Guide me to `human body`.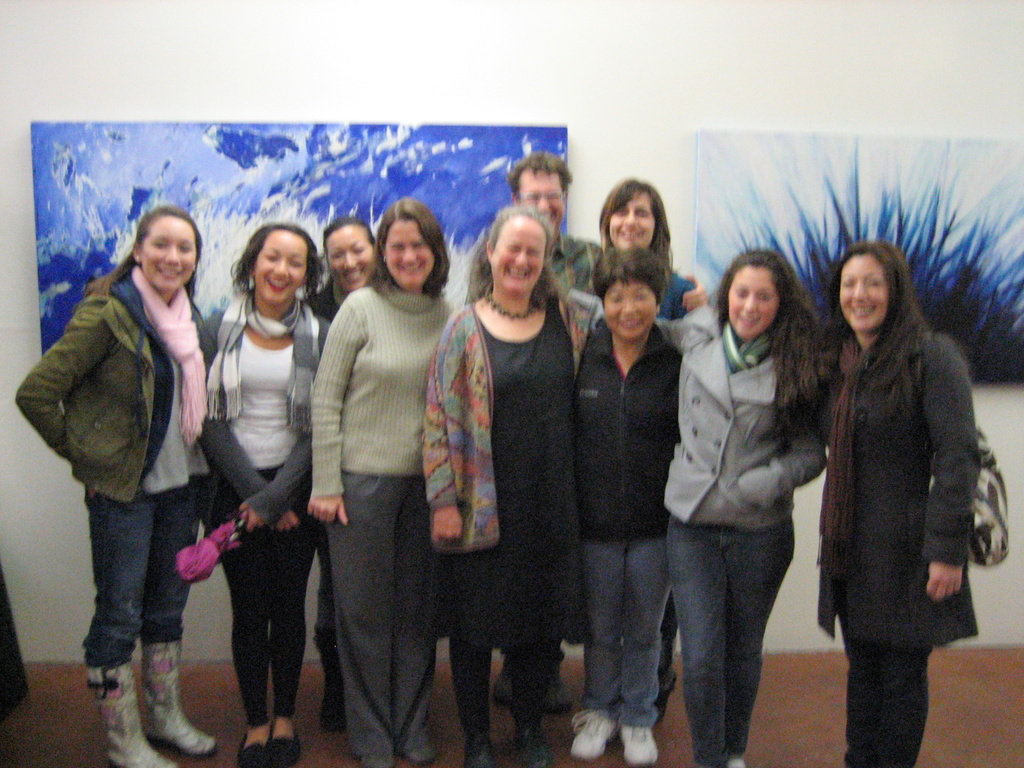
Guidance: x1=193 y1=209 x2=312 y2=767.
